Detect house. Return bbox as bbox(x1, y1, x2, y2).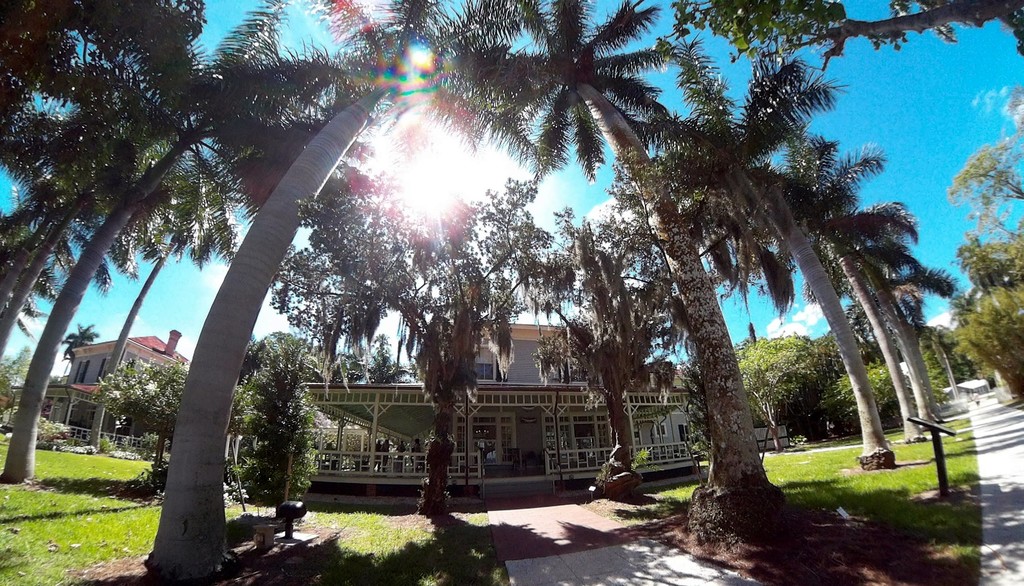
bbox(15, 322, 191, 453).
